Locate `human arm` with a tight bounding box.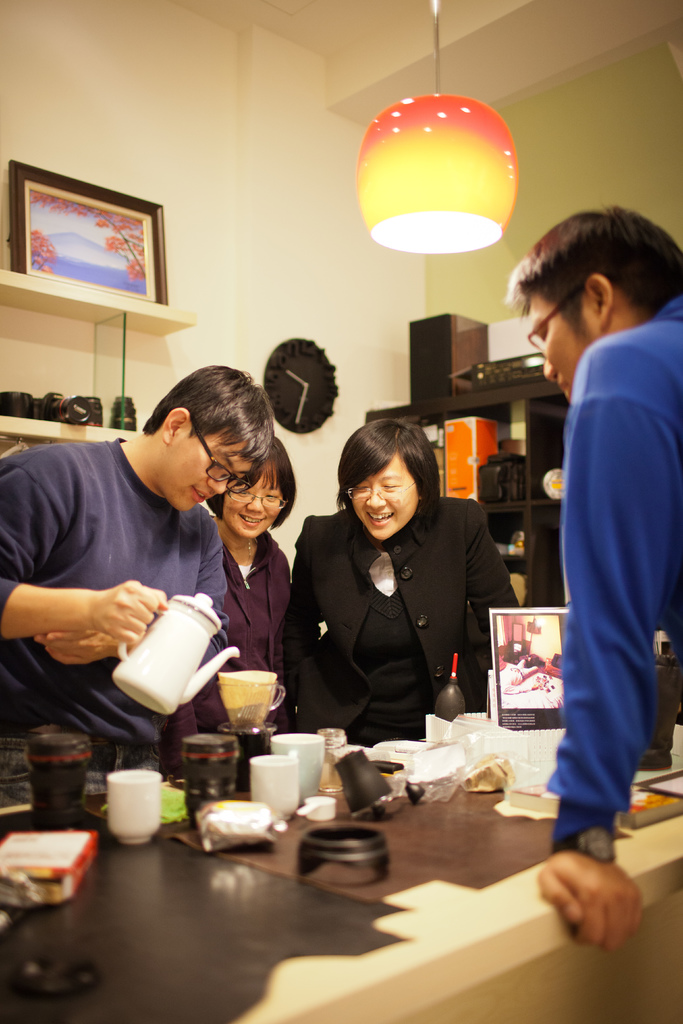
[182, 528, 236, 660].
